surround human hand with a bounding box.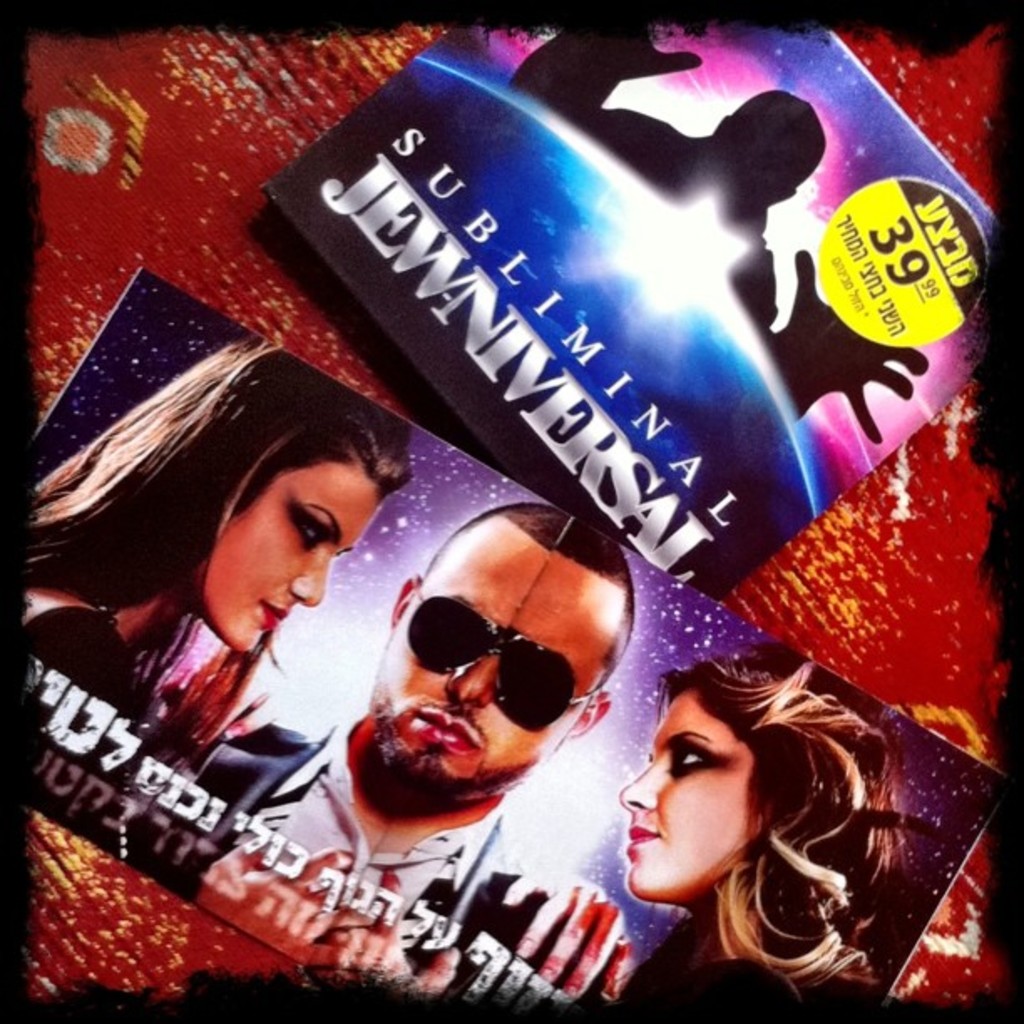
[x1=559, y1=23, x2=704, y2=79].
